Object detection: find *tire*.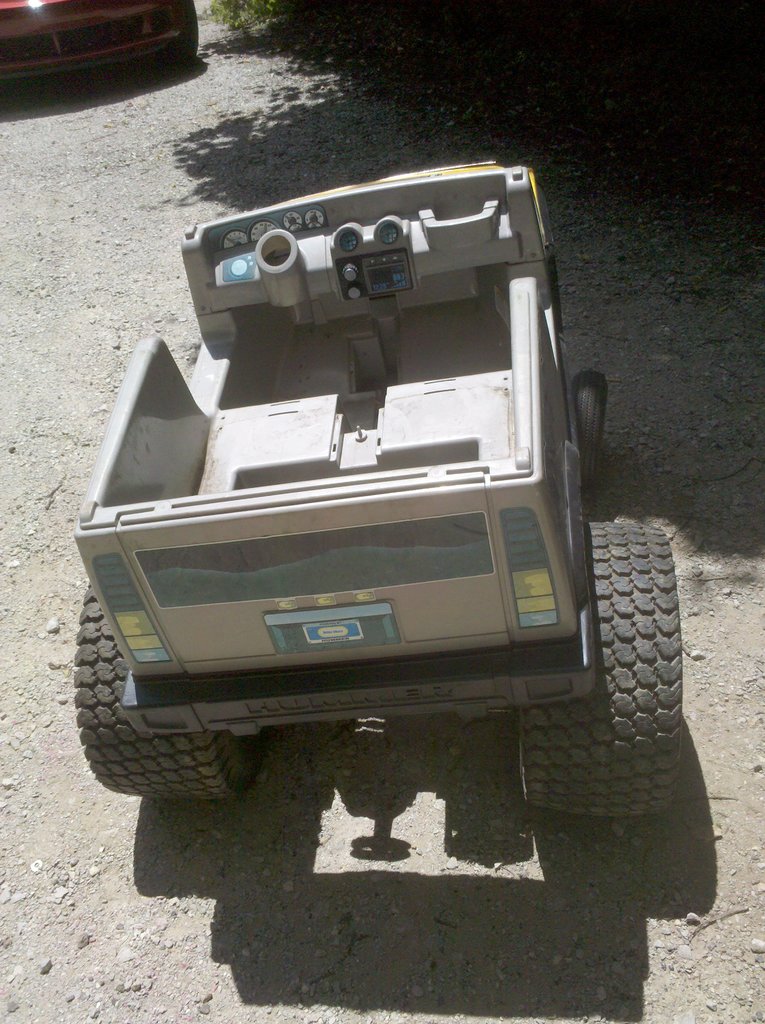
[left=549, top=495, right=699, bottom=860].
